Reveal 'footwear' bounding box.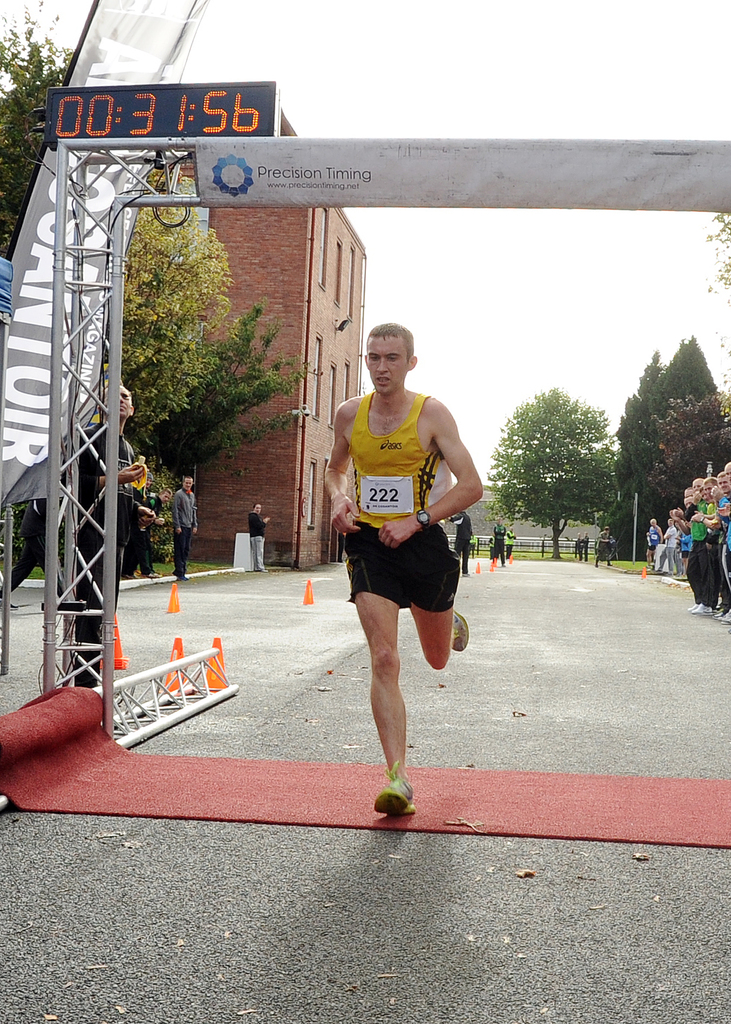
Revealed: region(722, 610, 730, 625).
